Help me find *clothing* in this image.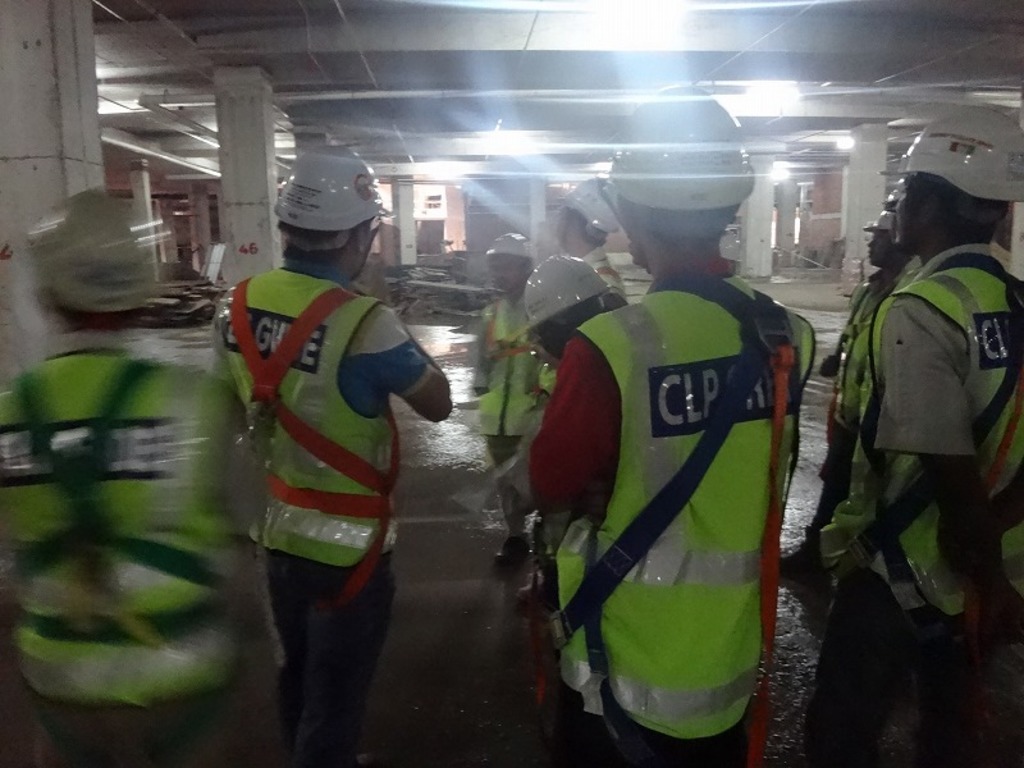
Found it: BBox(580, 243, 626, 310).
